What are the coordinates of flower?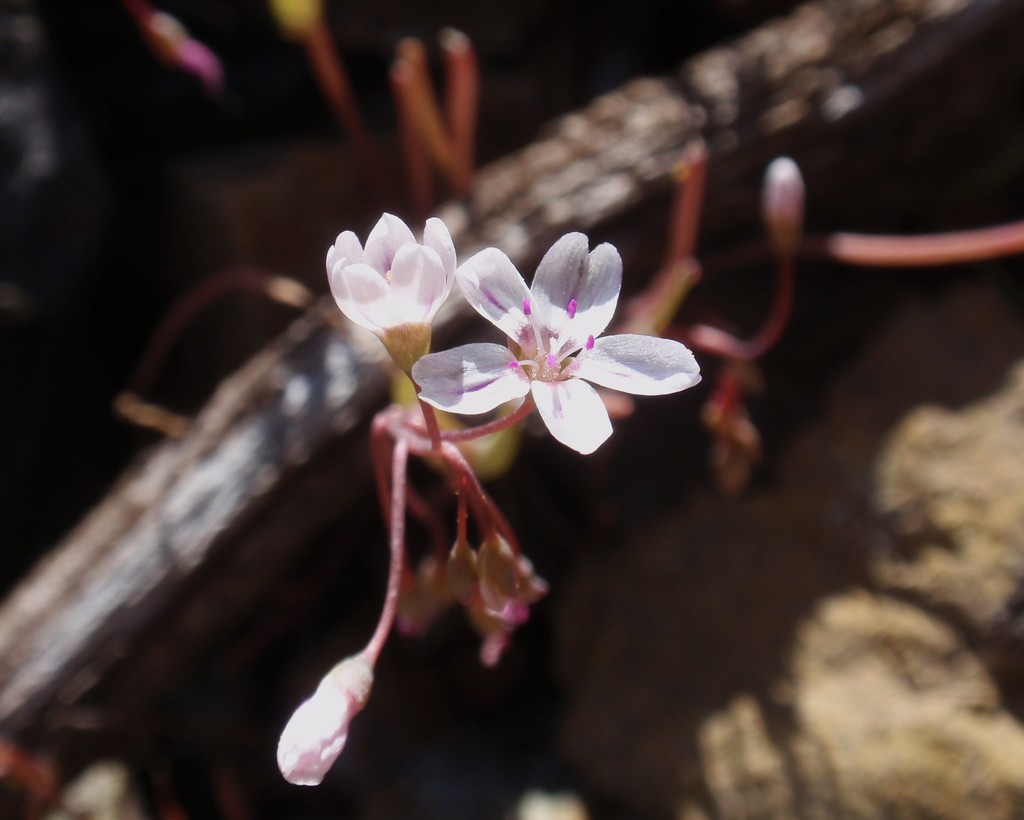
[323,212,451,331].
